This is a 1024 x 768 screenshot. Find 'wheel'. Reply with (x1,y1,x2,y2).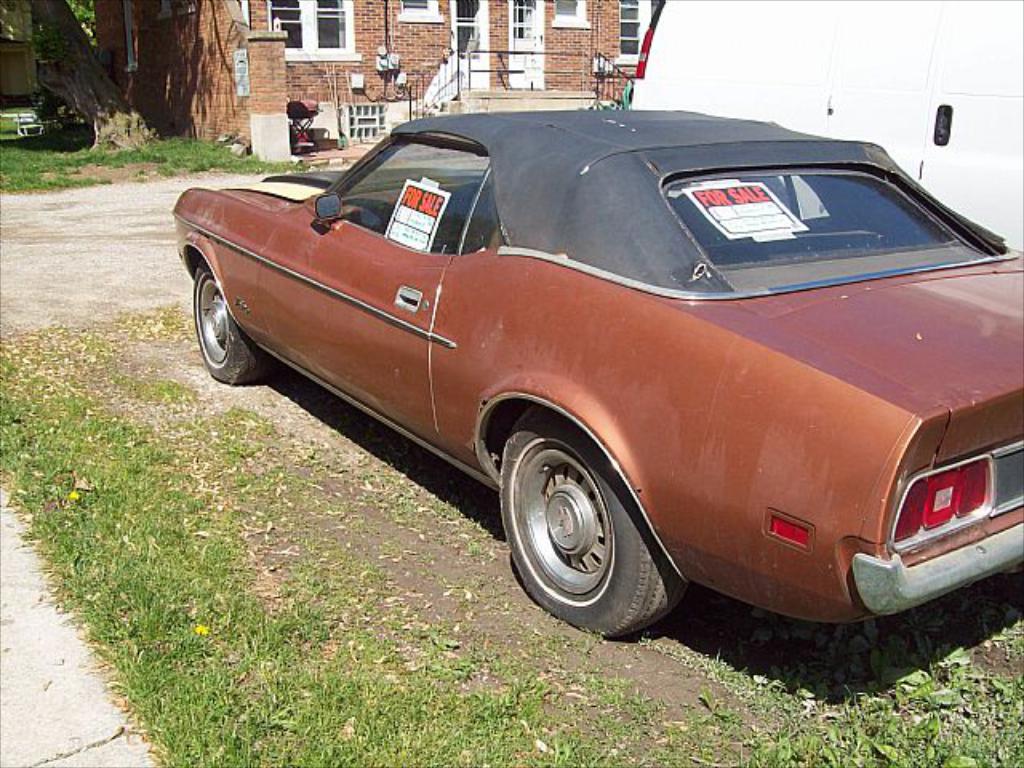
(184,262,270,374).
